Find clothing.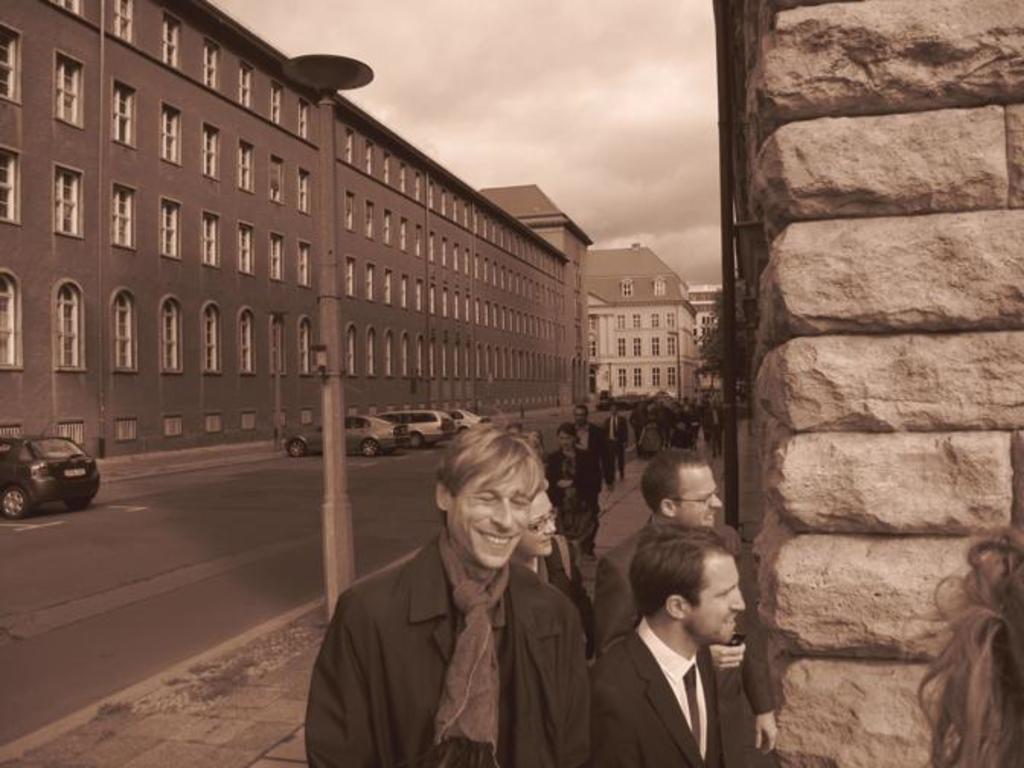
x1=526, y1=535, x2=619, y2=620.
